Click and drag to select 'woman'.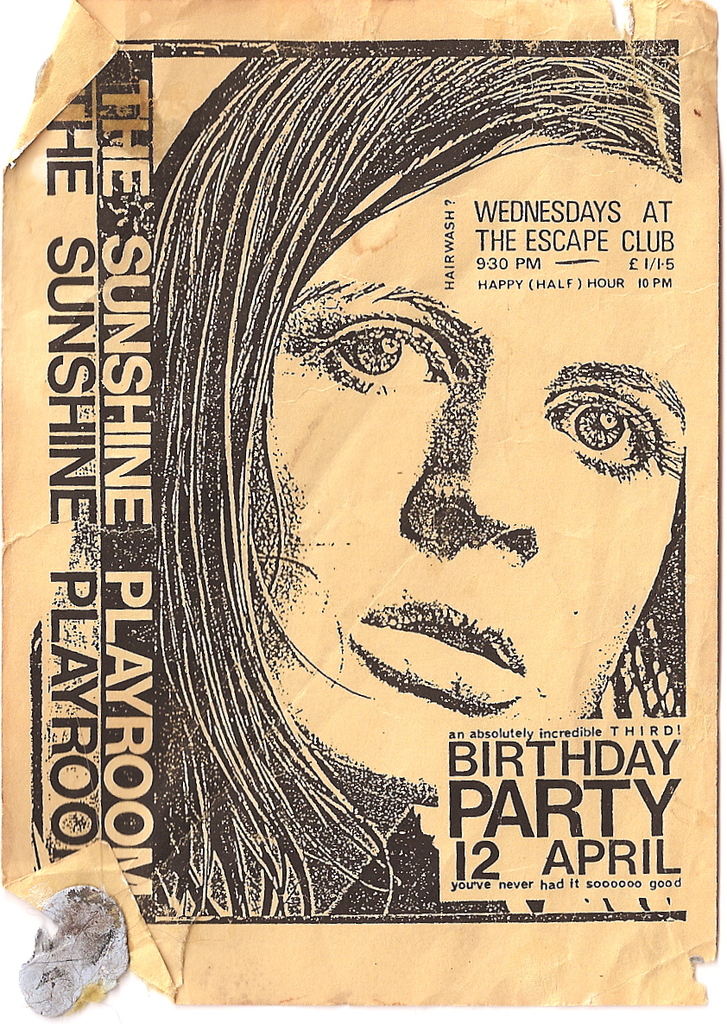
Selection: locate(143, 66, 679, 945).
